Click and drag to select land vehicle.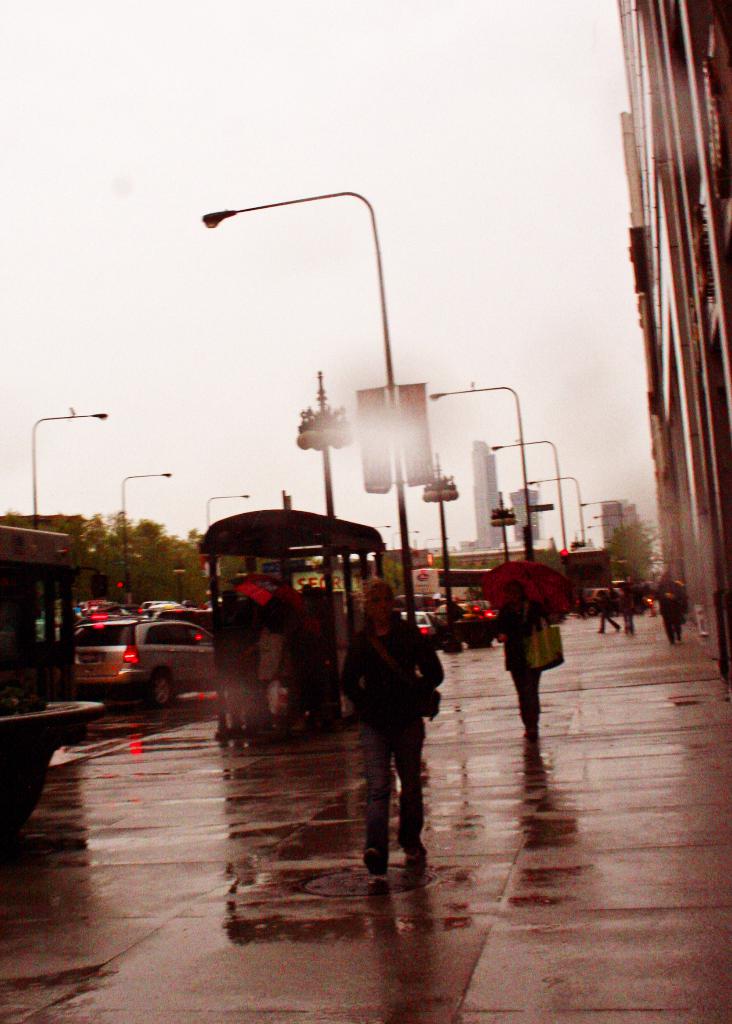
Selection: {"left": 577, "top": 586, "right": 622, "bottom": 614}.
